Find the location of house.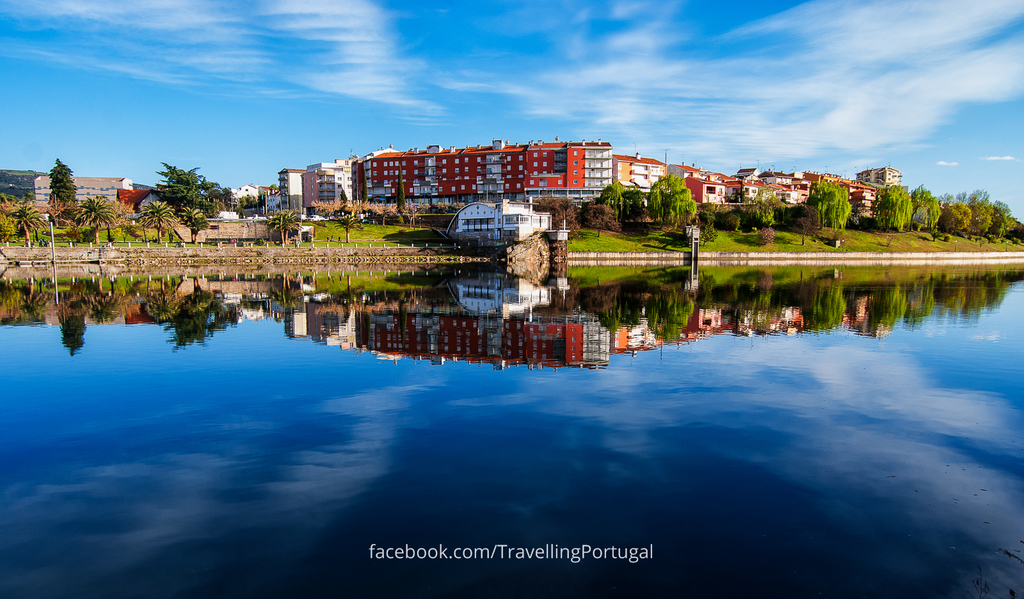
Location: detection(612, 154, 673, 198).
